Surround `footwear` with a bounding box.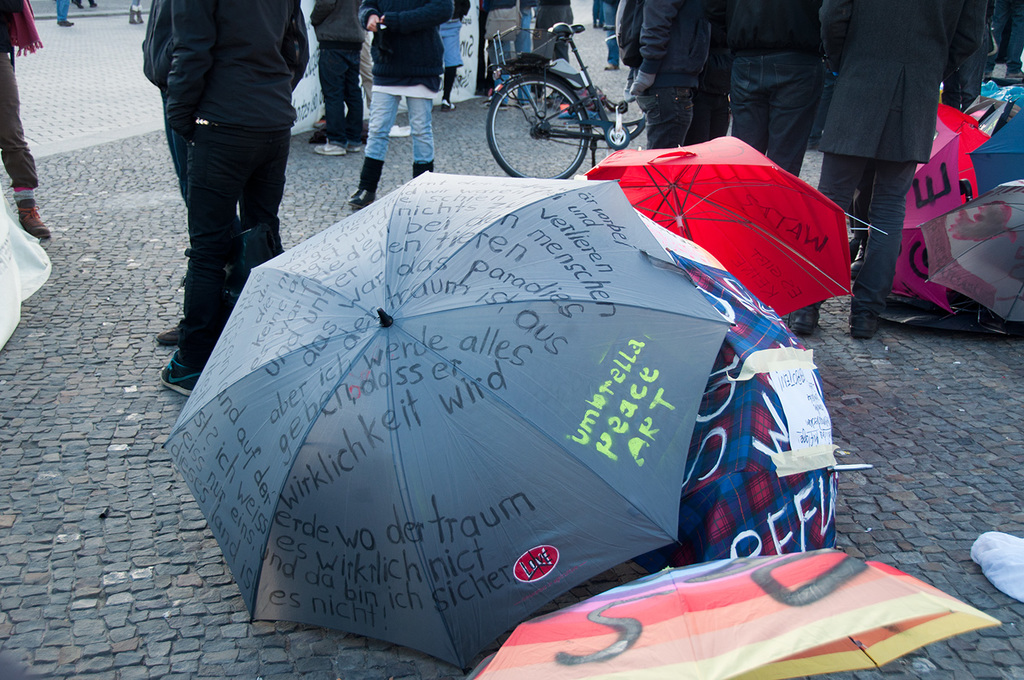
BBox(848, 306, 882, 343).
